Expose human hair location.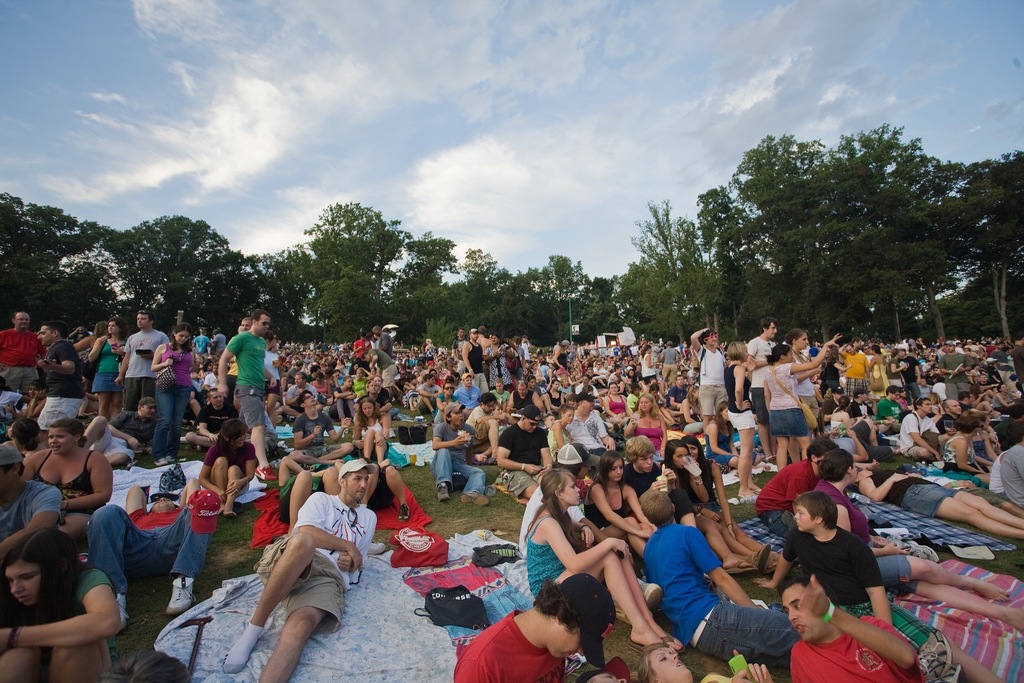
Exposed at [left=40, top=322, right=68, bottom=338].
